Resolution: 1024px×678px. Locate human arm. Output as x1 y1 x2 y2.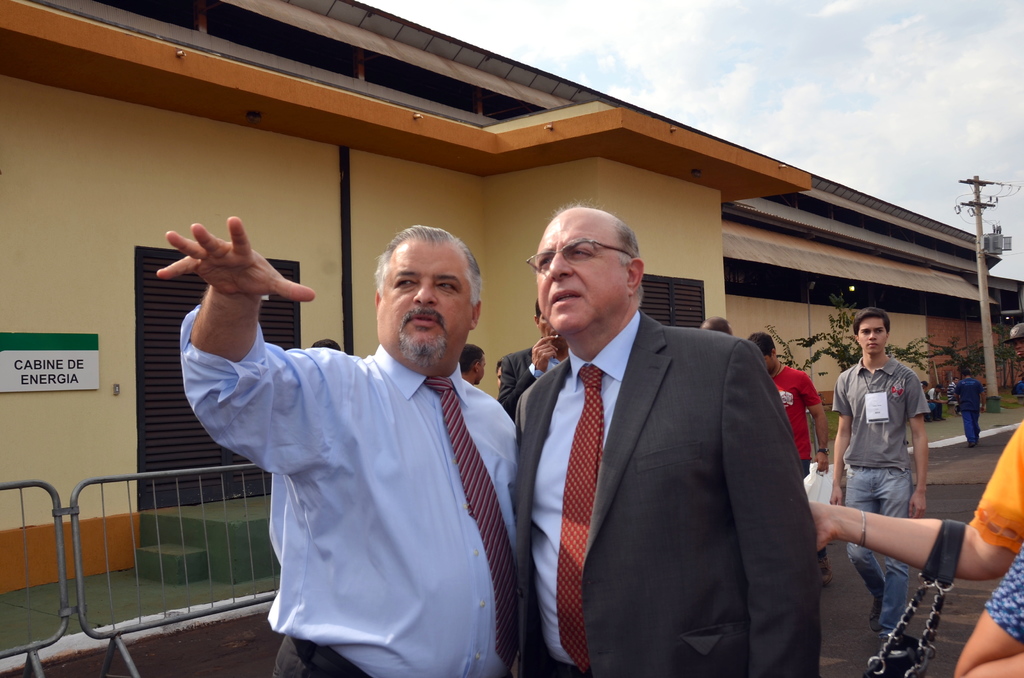
821 373 851 510.
